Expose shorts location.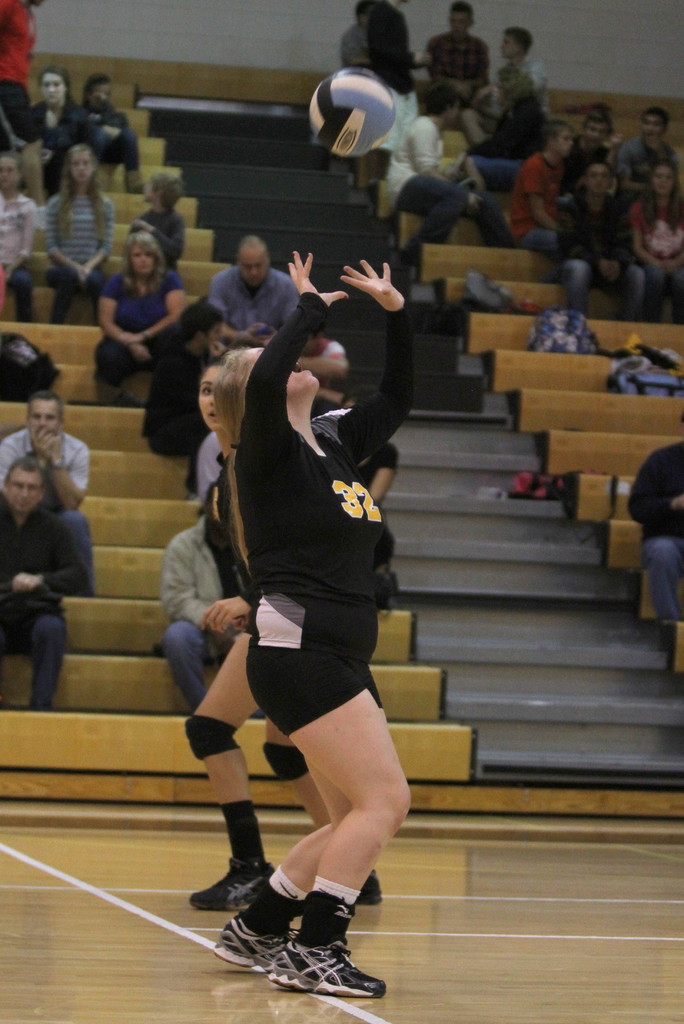
Exposed at Rect(211, 611, 386, 735).
